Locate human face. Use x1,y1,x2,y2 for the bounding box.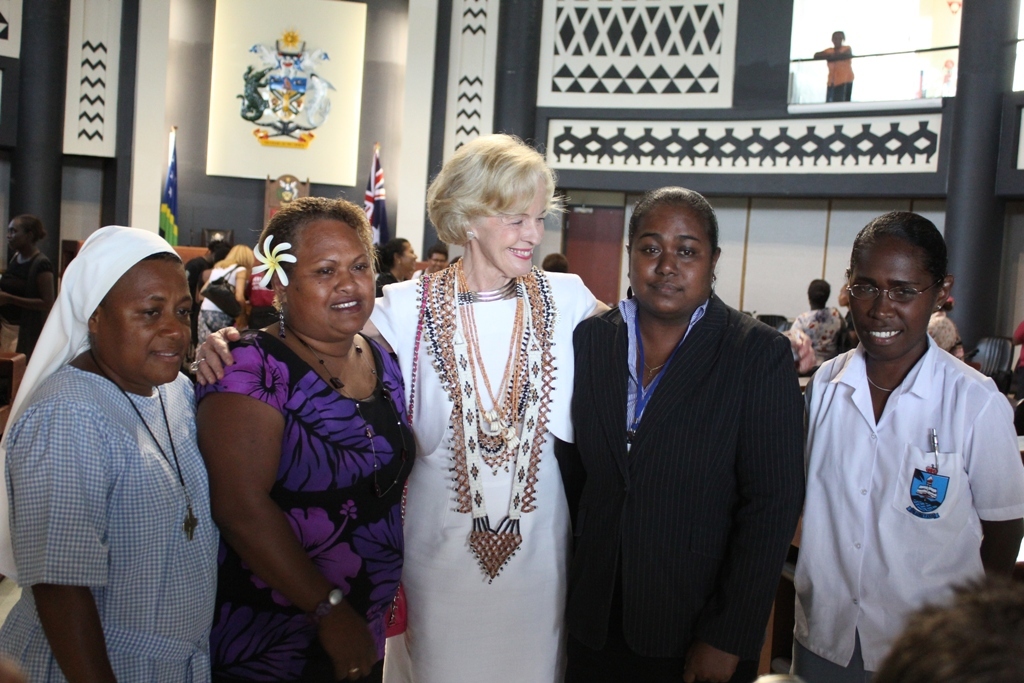
629,199,714,310.
